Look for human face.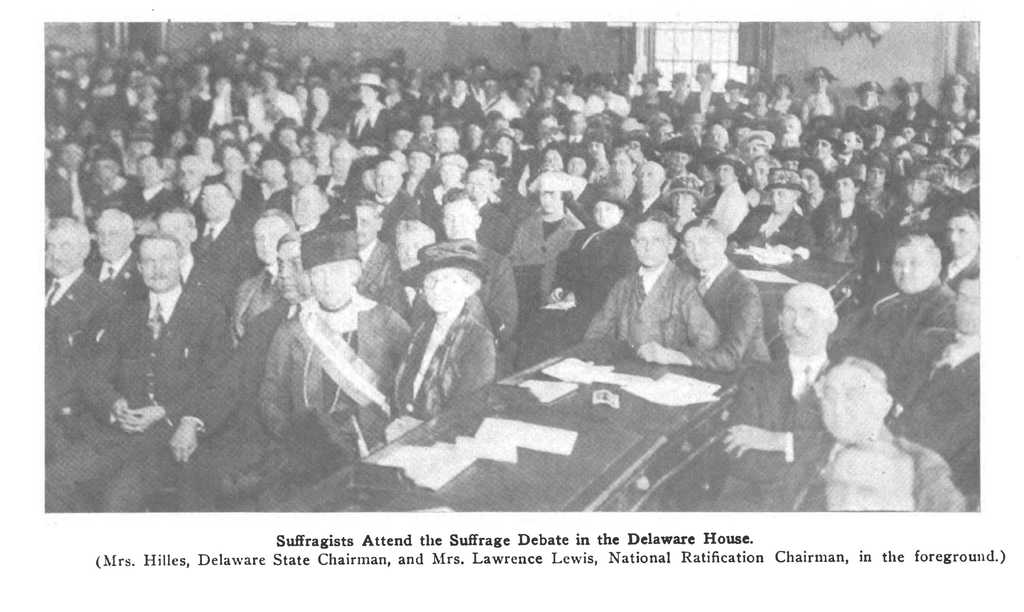
Found: select_region(177, 156, 202, 190).
